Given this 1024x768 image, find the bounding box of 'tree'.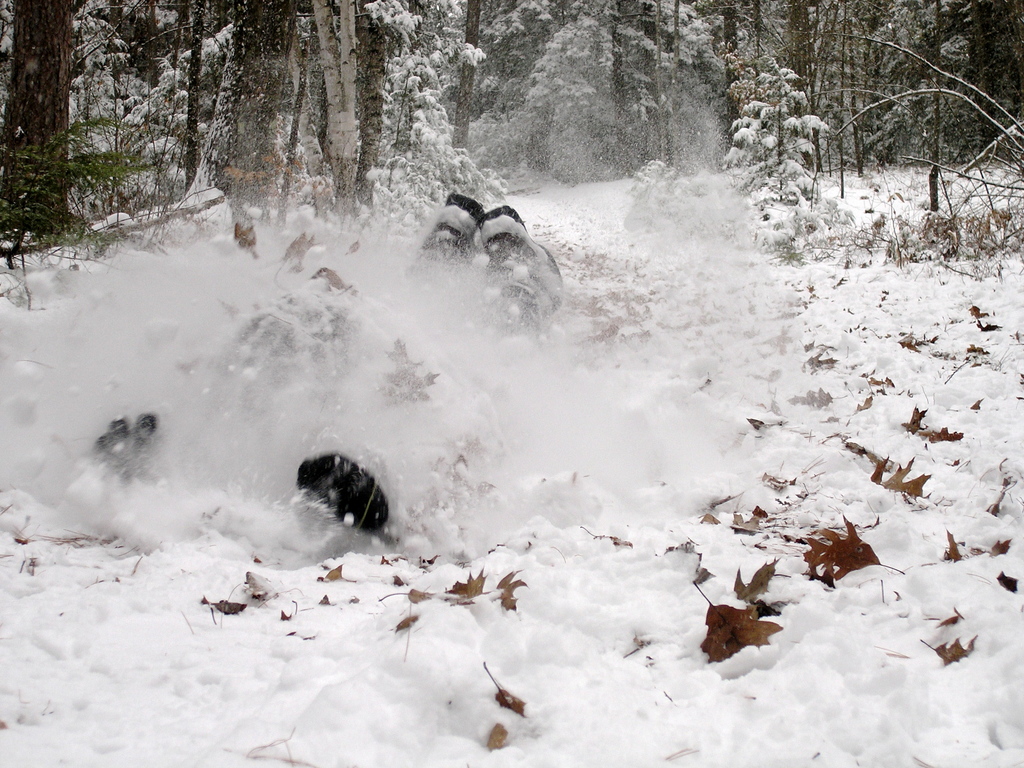
193,0,338,218.
